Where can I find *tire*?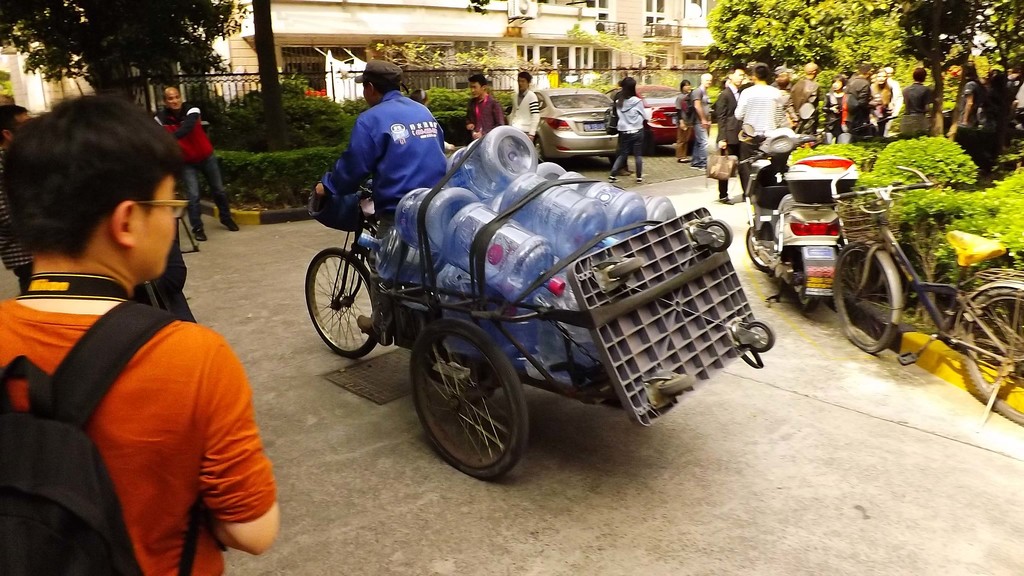
You can find it at detection(305, 246, 381, 355).
